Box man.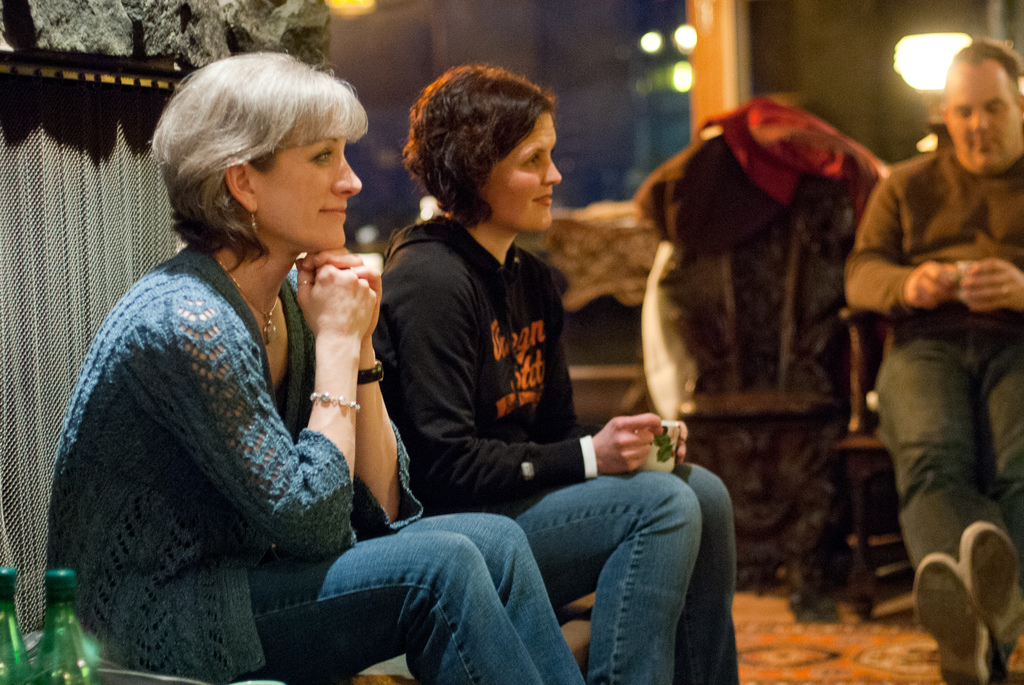
bbox=[845, 33, 1023, 684].
